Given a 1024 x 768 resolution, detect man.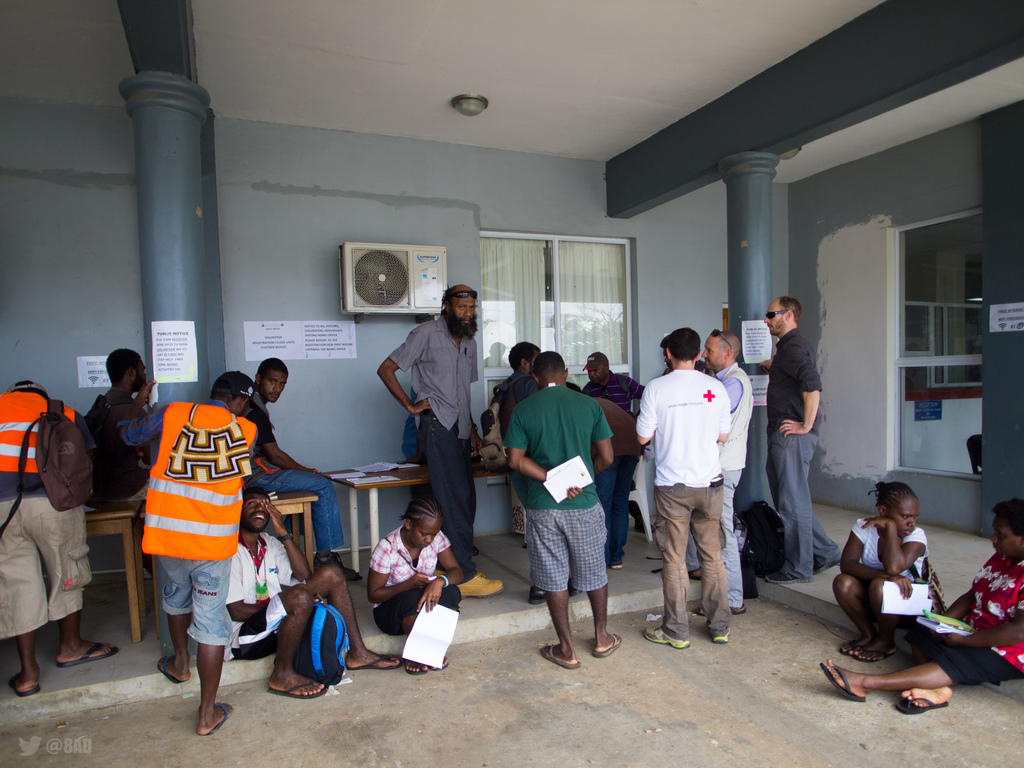
369:282:509:596.
